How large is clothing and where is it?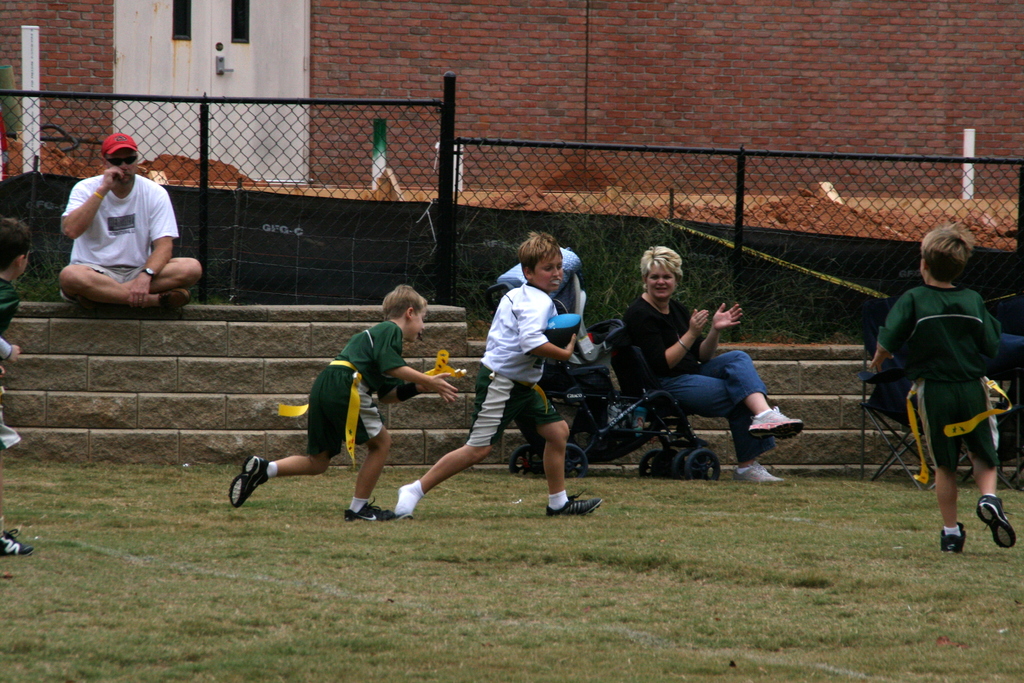
Bounding box: 330, 313, 405, 407.
